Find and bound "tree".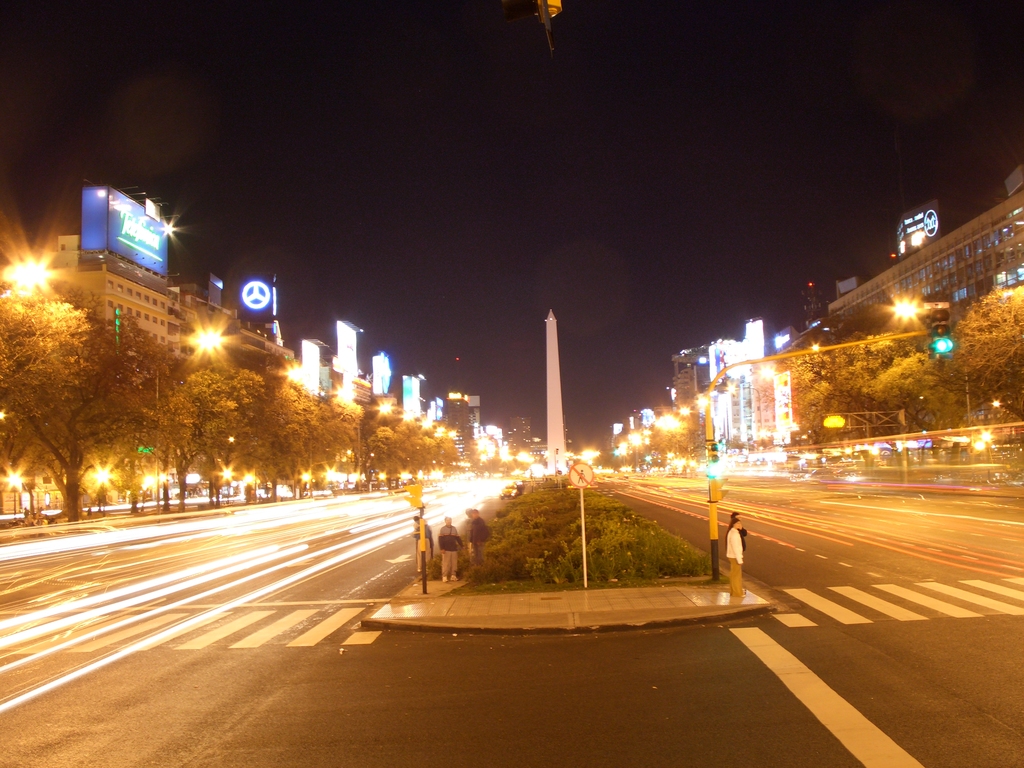
Bound: 156,352,276,522.
